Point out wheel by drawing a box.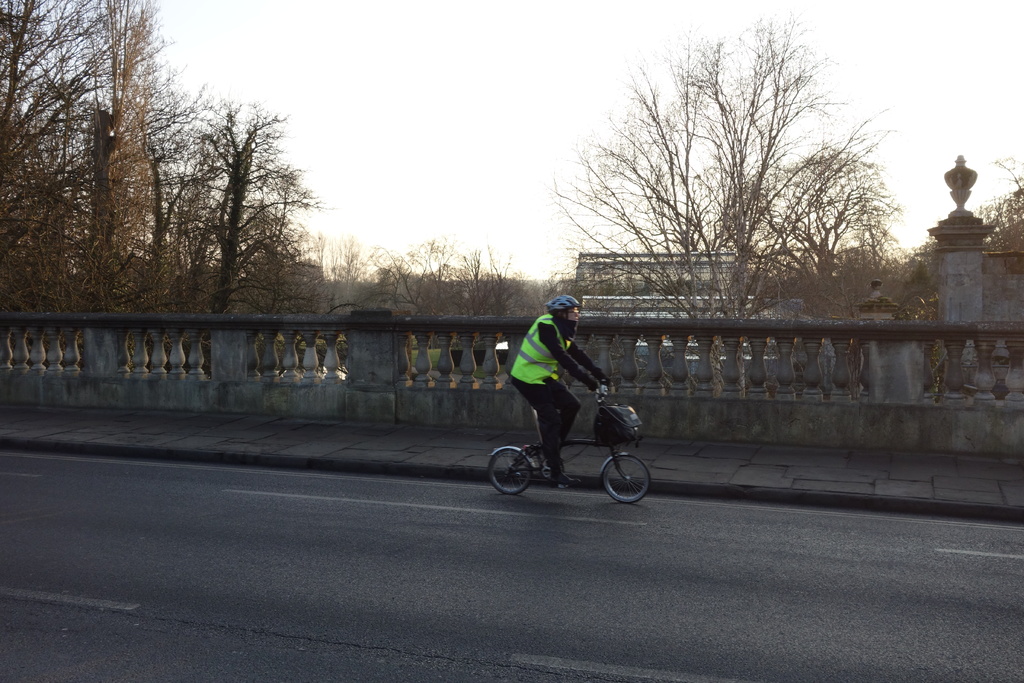
bbox(487, 448, 531, 494).
